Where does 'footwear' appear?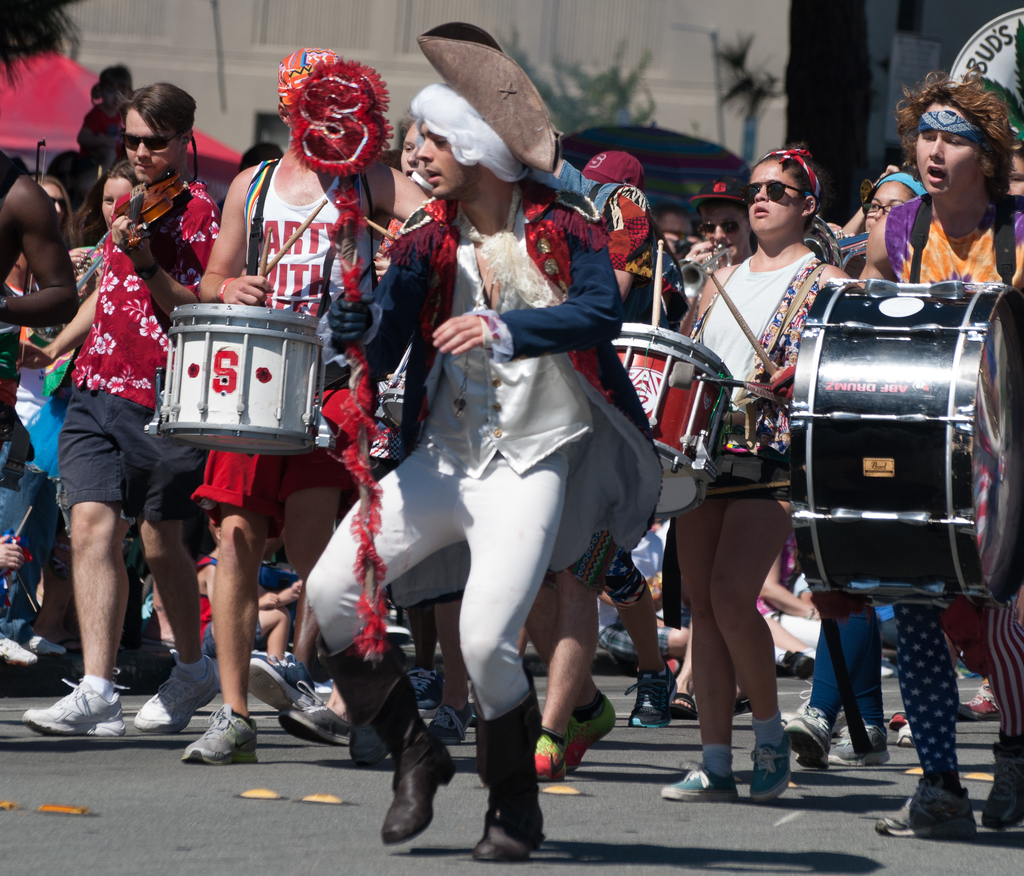
Appears at region(780, 647, 814, 681).
